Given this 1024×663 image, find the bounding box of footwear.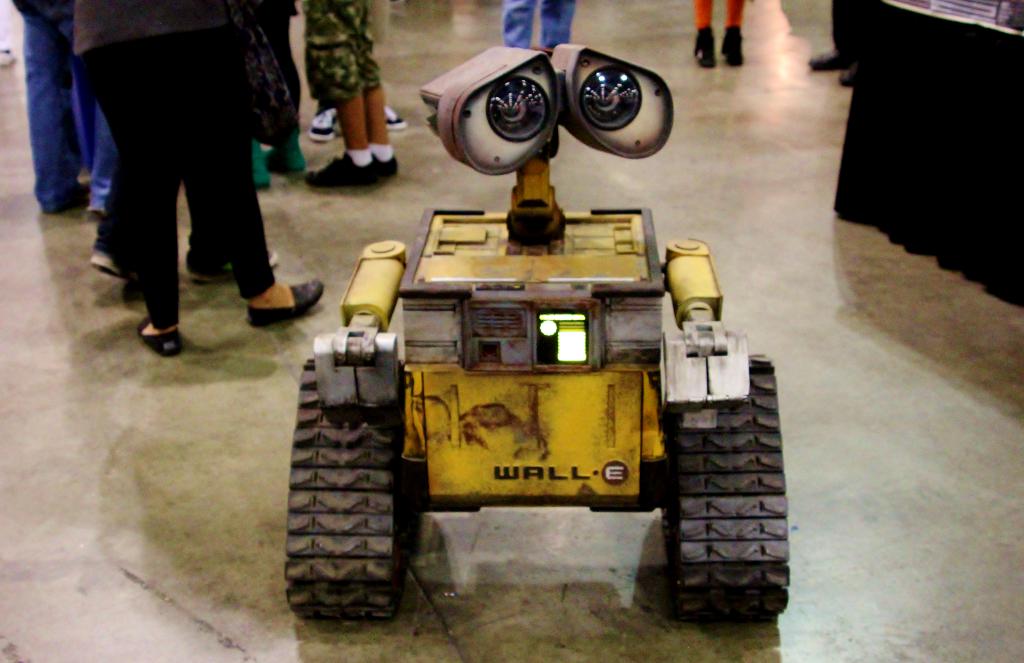
left=138, top=314, right=184, bottom=359.
